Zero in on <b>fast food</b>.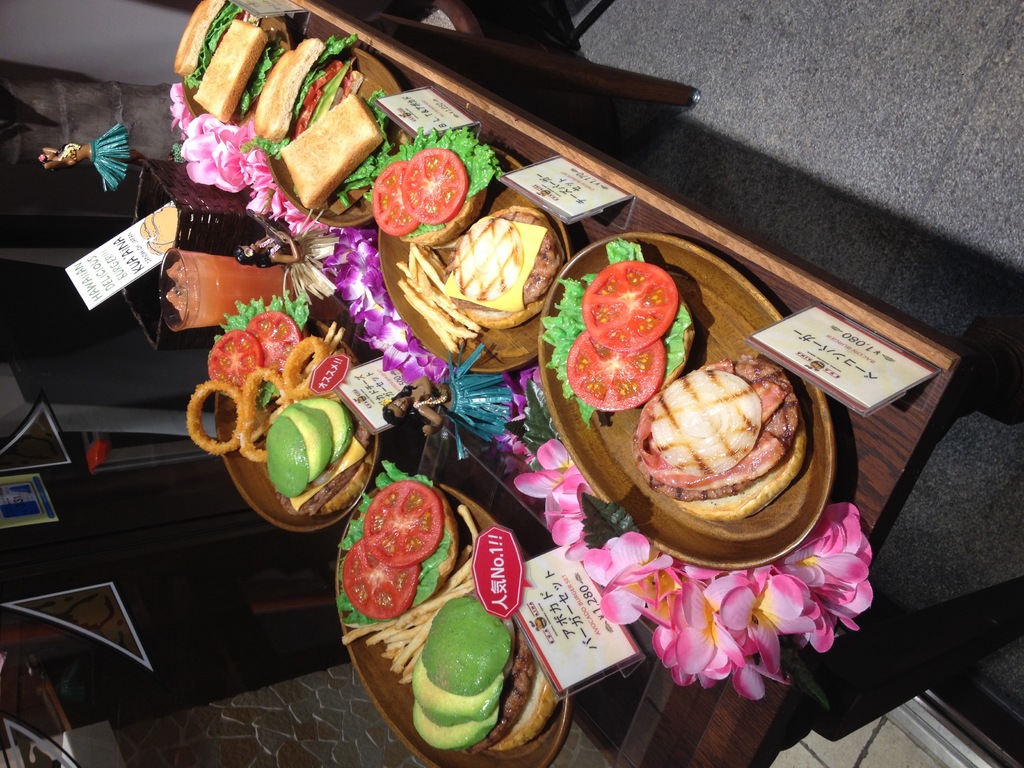
Zeroed in: left=257, top=28, right=354, bottom=152.
